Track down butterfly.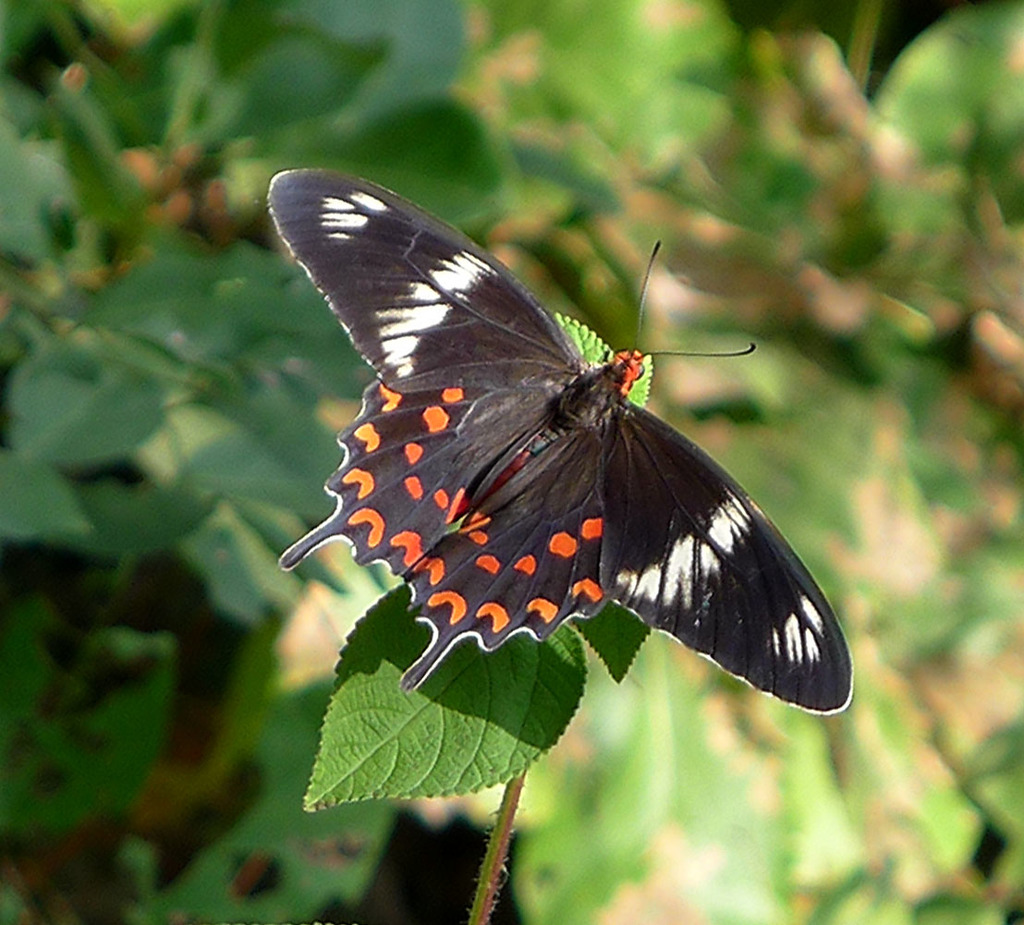
Tracked to <region>266, 161, 868, 724</region>.
